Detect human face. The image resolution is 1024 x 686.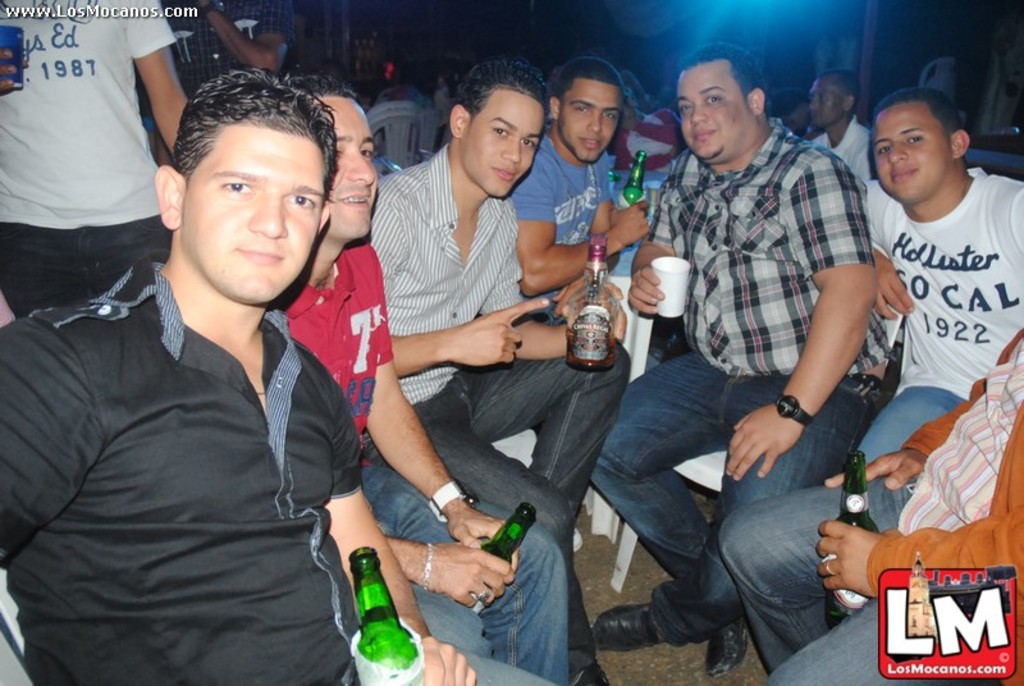
{"left": 460, "top": 88, "right": 549, "bottom": 197}.
